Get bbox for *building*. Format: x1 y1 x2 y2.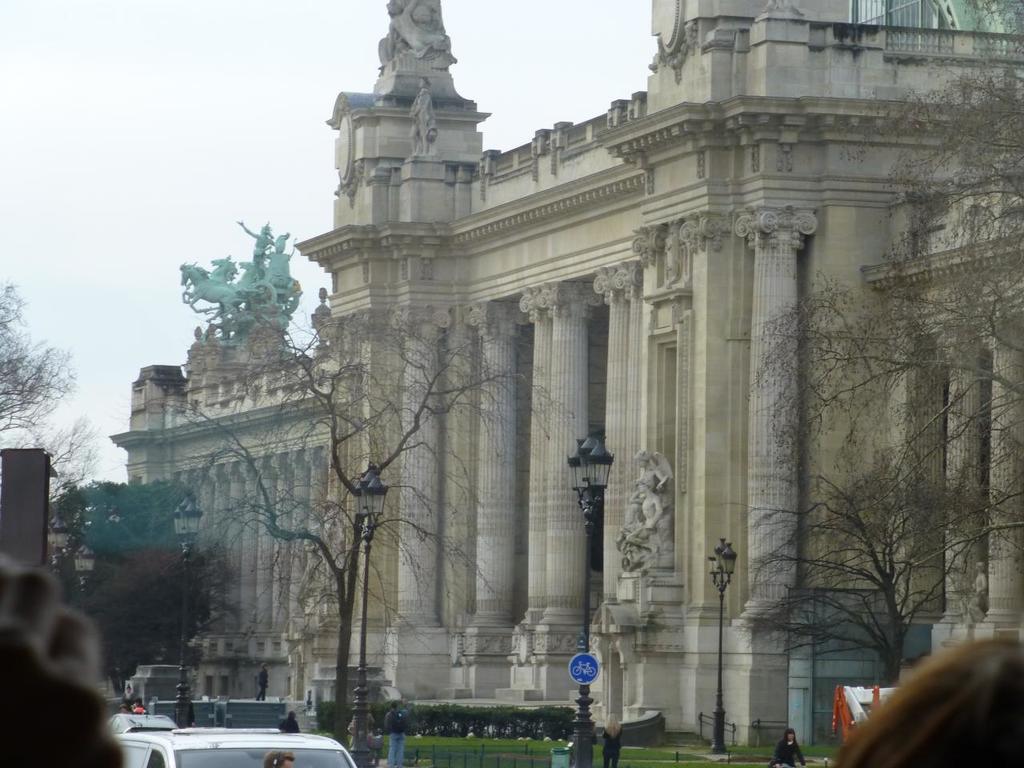
108 0 1023 750.
